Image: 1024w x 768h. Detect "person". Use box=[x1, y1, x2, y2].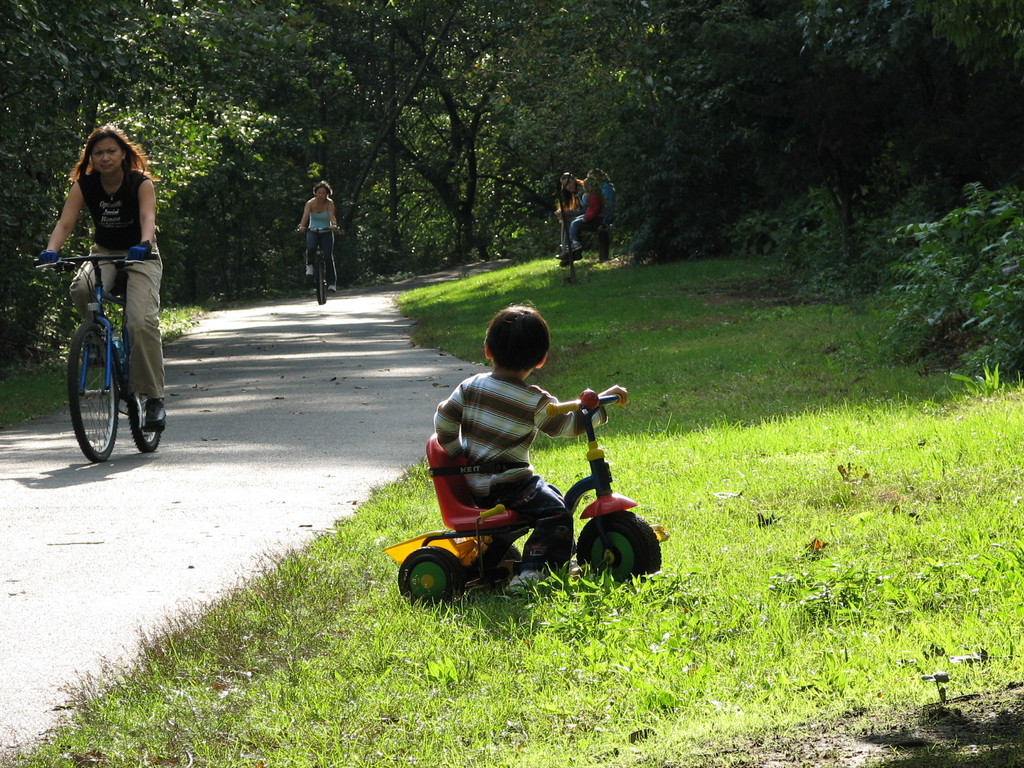
box=[554, 168, 617, 267].
